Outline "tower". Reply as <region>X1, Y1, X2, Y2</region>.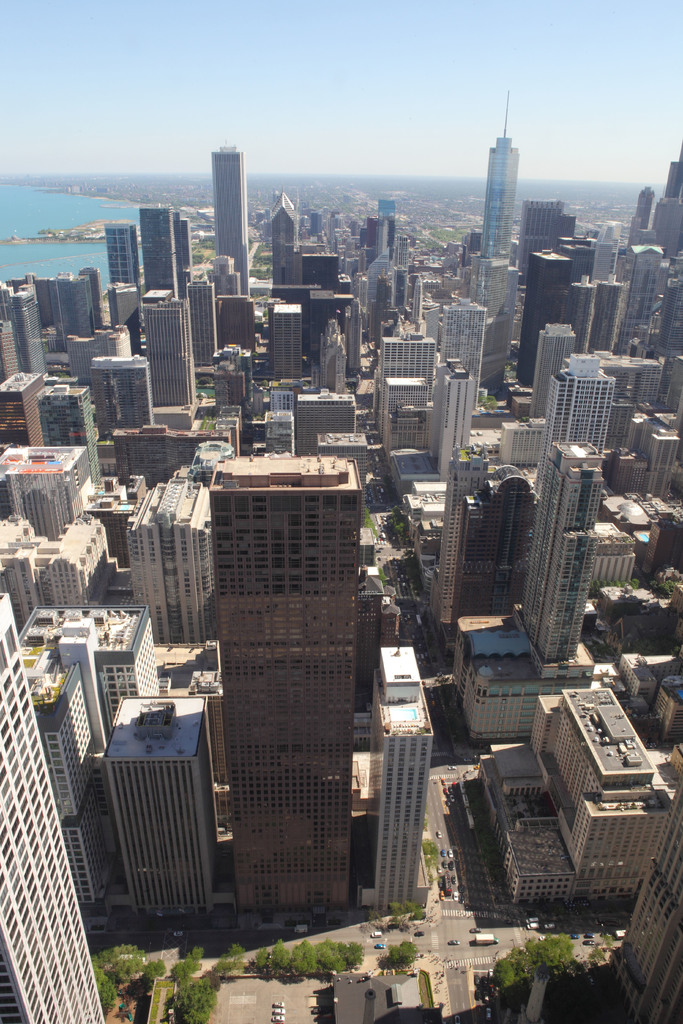
<region>520, 247, 572, 378</region>.
